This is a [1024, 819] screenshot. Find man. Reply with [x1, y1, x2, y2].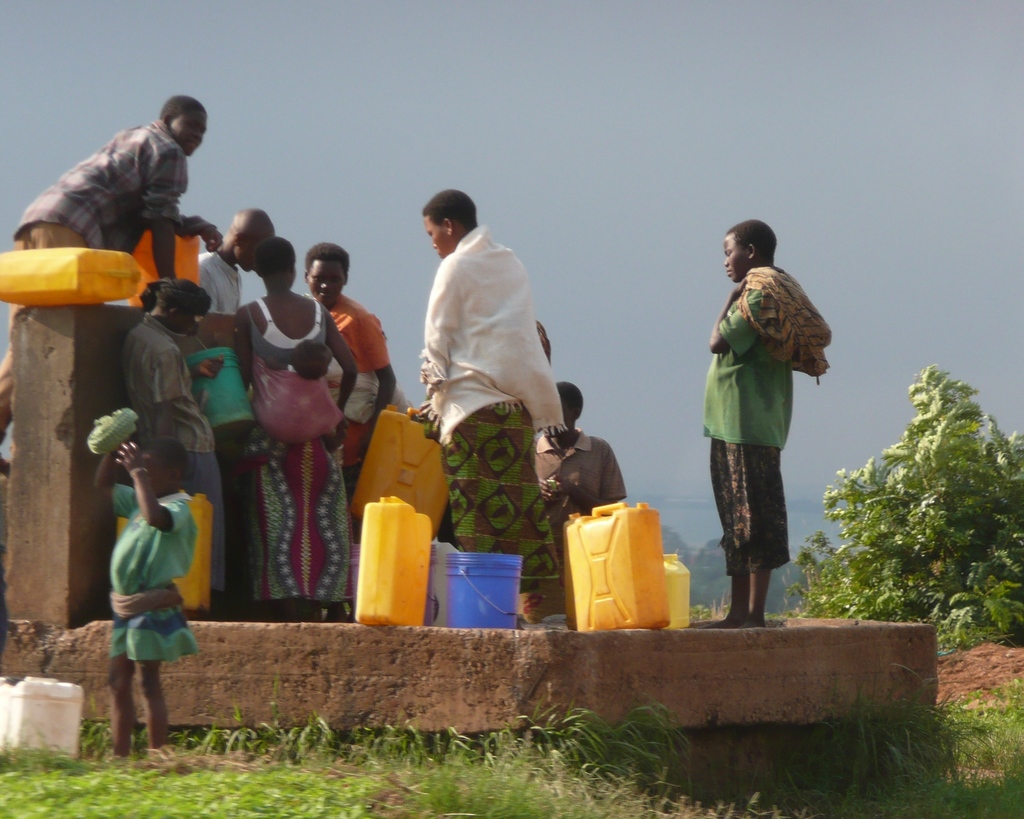
[116, 277, 237, 595].
